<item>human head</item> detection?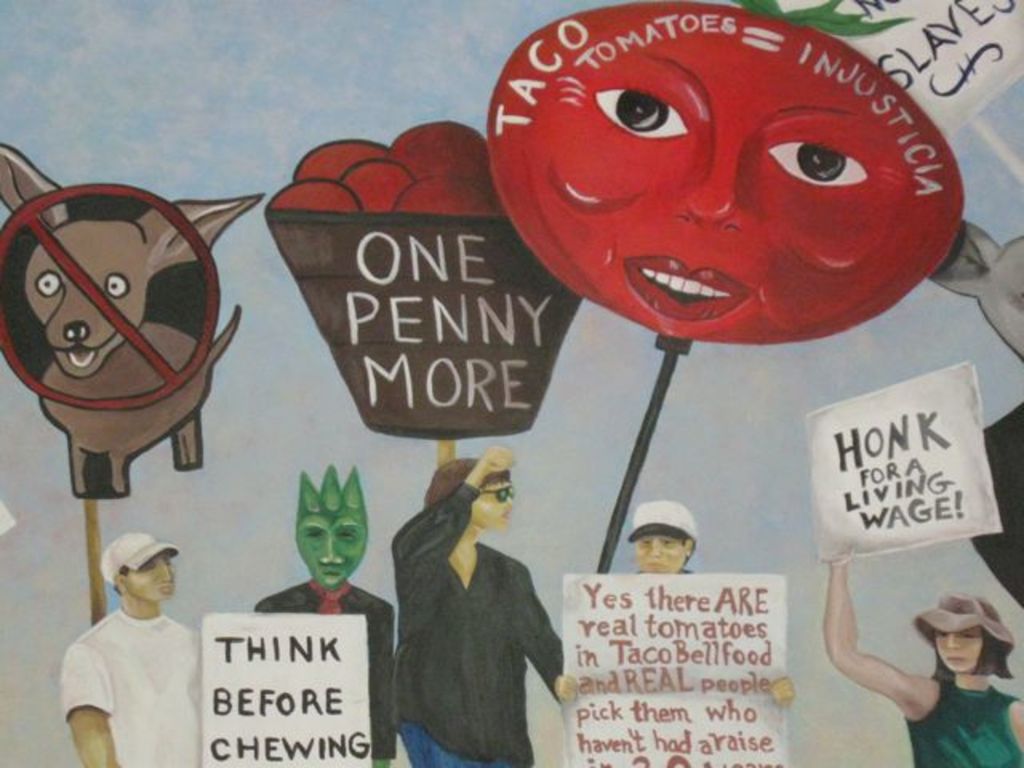
left=630, top=498, right=693, bottom=573
